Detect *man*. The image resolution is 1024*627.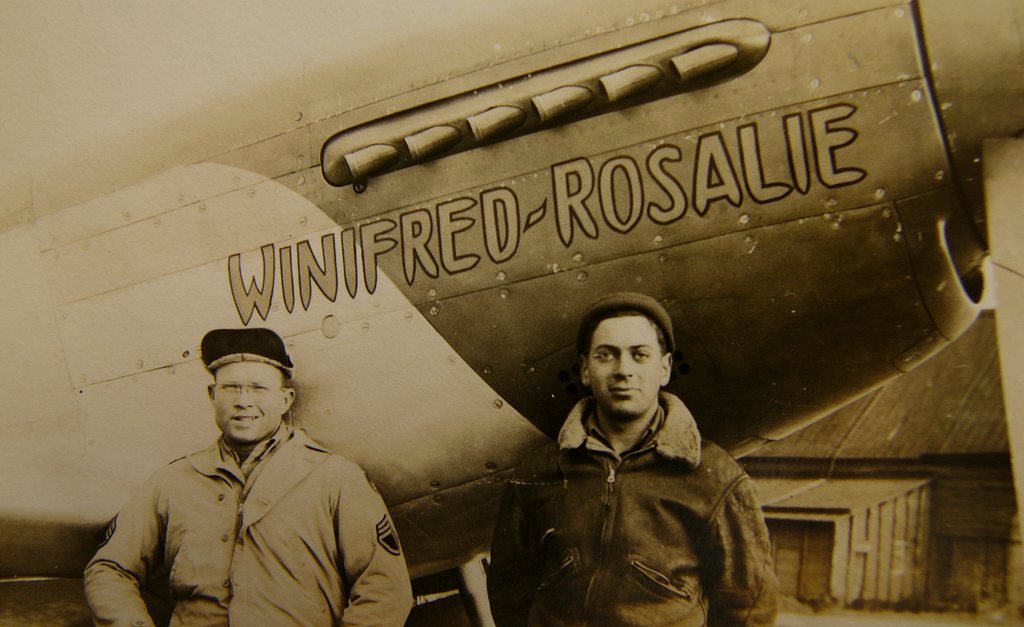
BBox(79, 320, 415, 626).
